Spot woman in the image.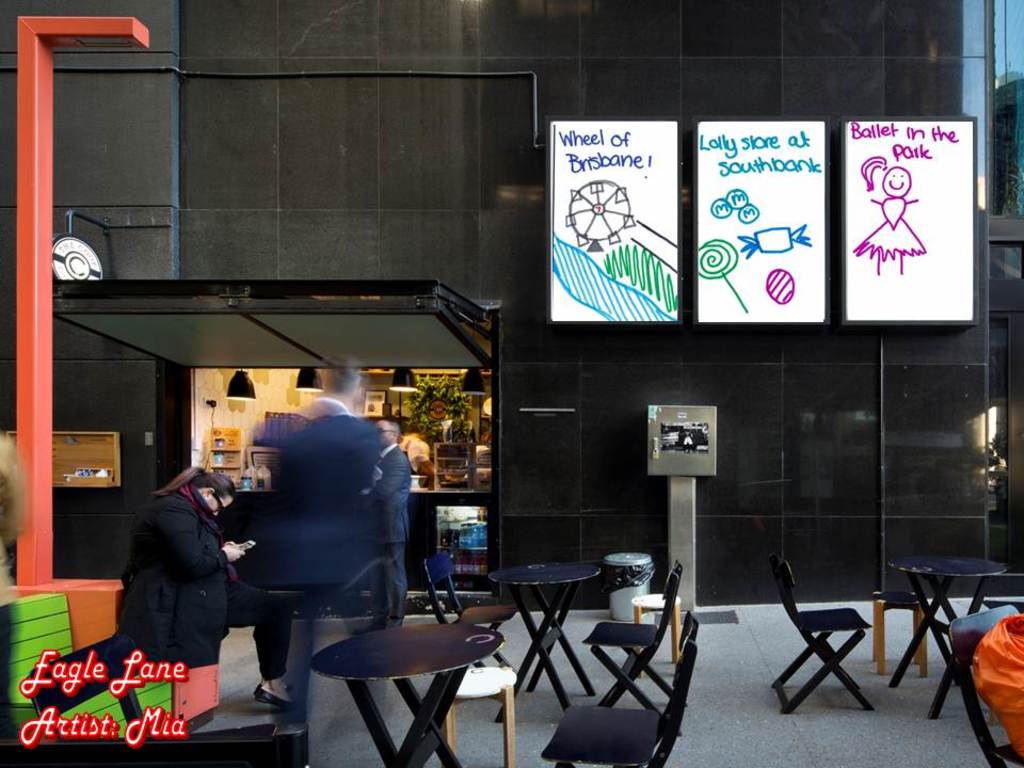
woman found at x1=90 y1=439 x2=254 y2=726.
